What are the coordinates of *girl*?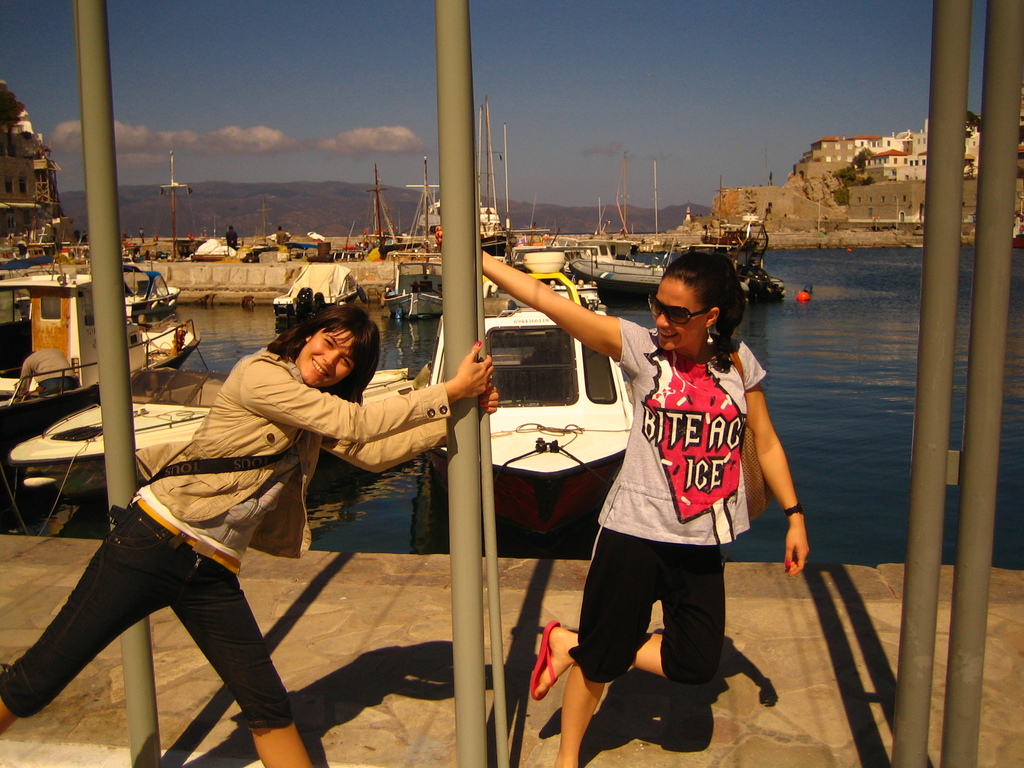
{"x1": 433, "y1": 228, "x2": 804, "y2": 767}.
